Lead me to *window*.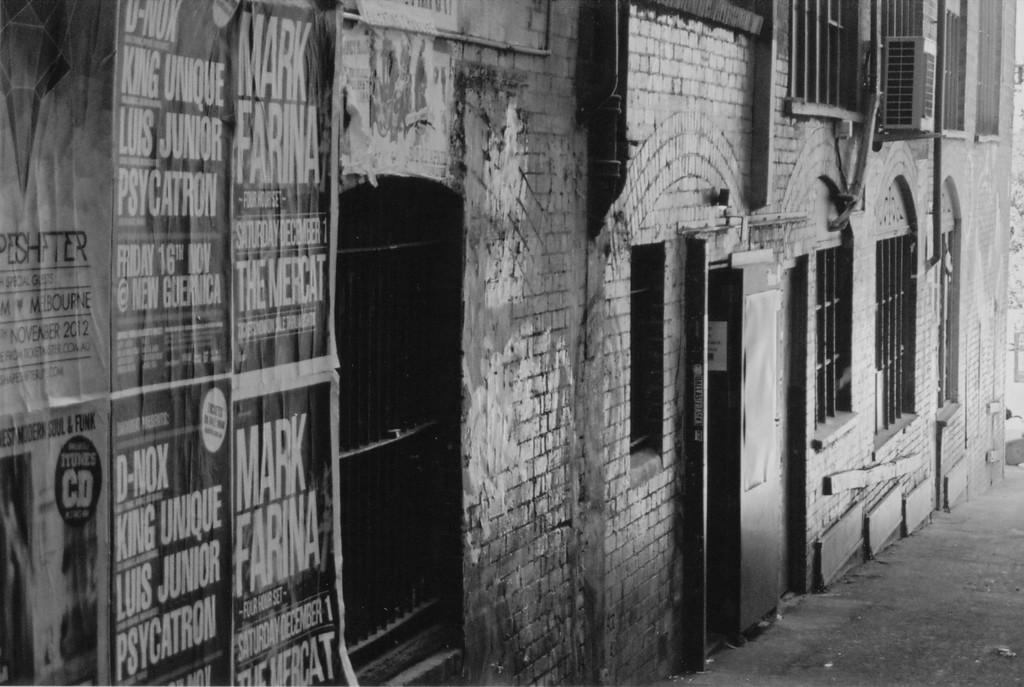
Lead to [346, 175, 452, 674].
